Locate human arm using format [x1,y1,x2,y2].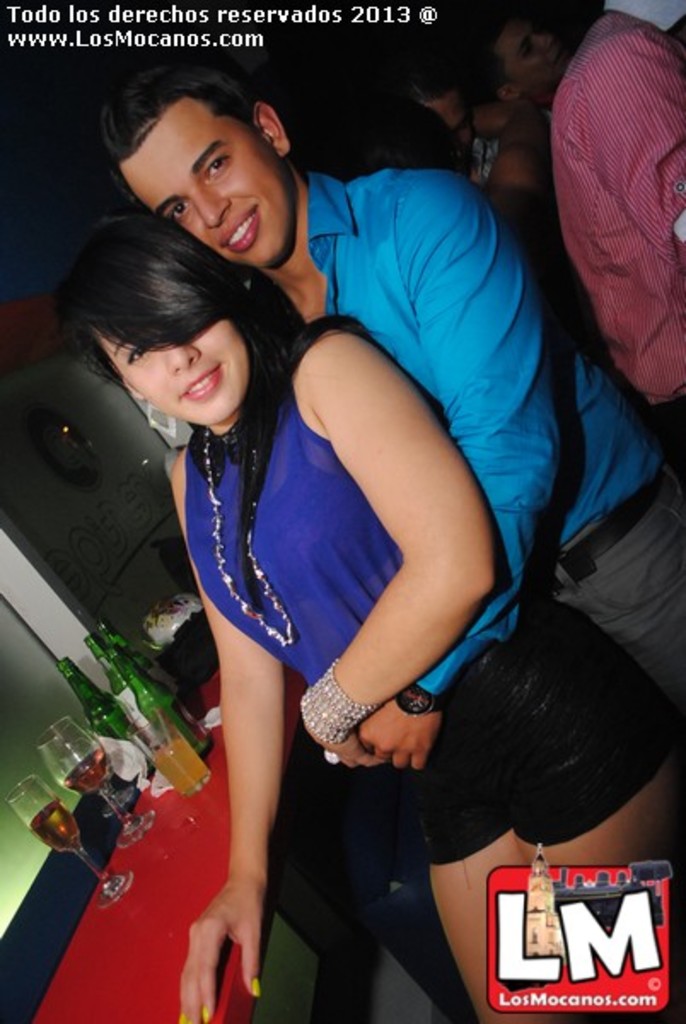
[174,452,278,1022].
